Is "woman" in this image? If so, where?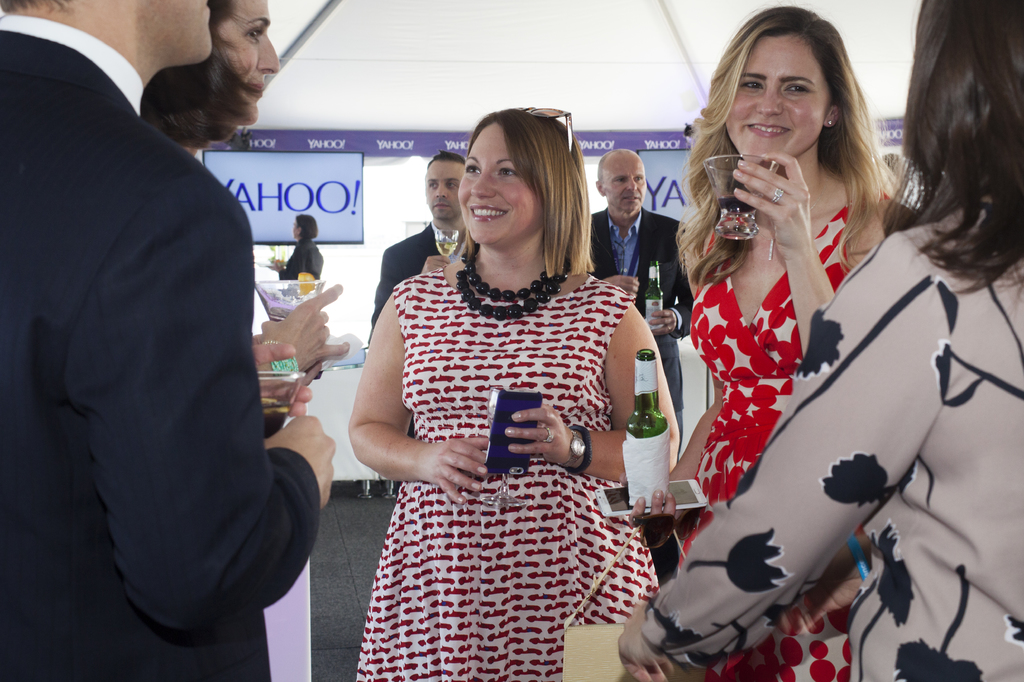
Yes, at bbox=(619, 0, 1023, 681).
